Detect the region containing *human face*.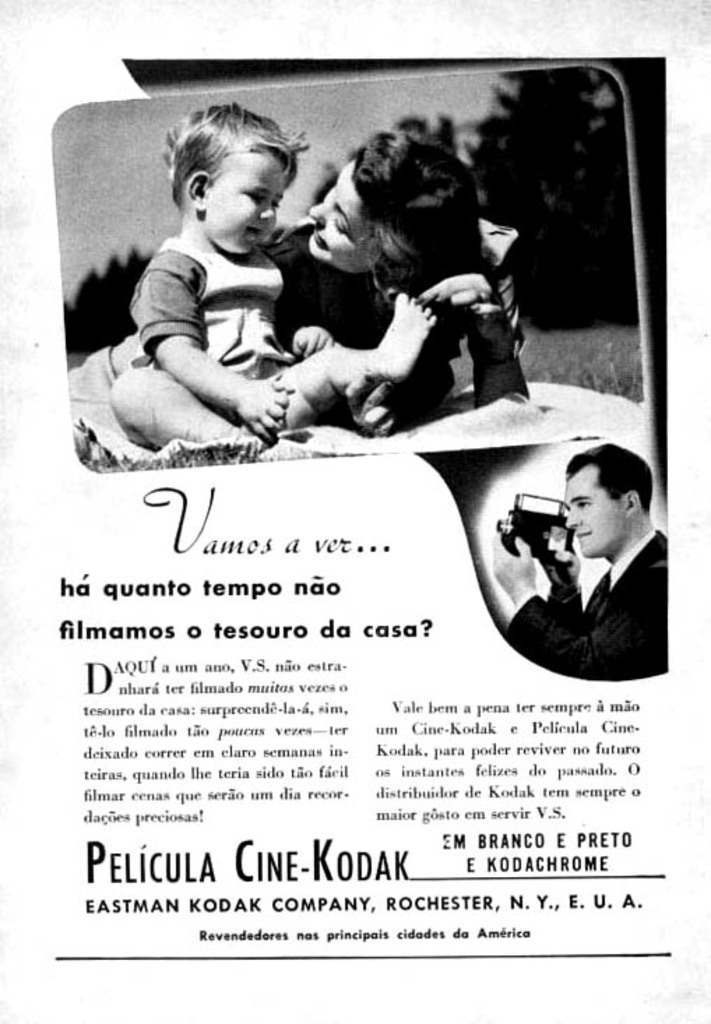
{"left": 566, "top": 464, "right": 631, "bottom": 549}.
